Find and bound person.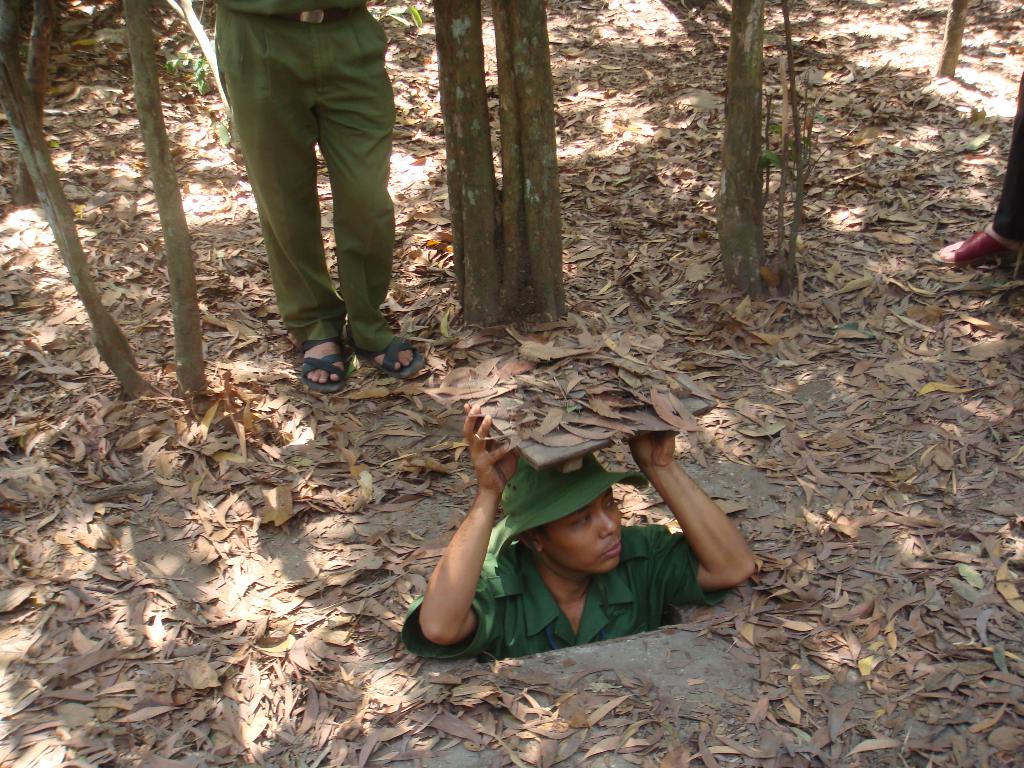
Bound: x1=399 y1=389 x2=756 y2=666.
